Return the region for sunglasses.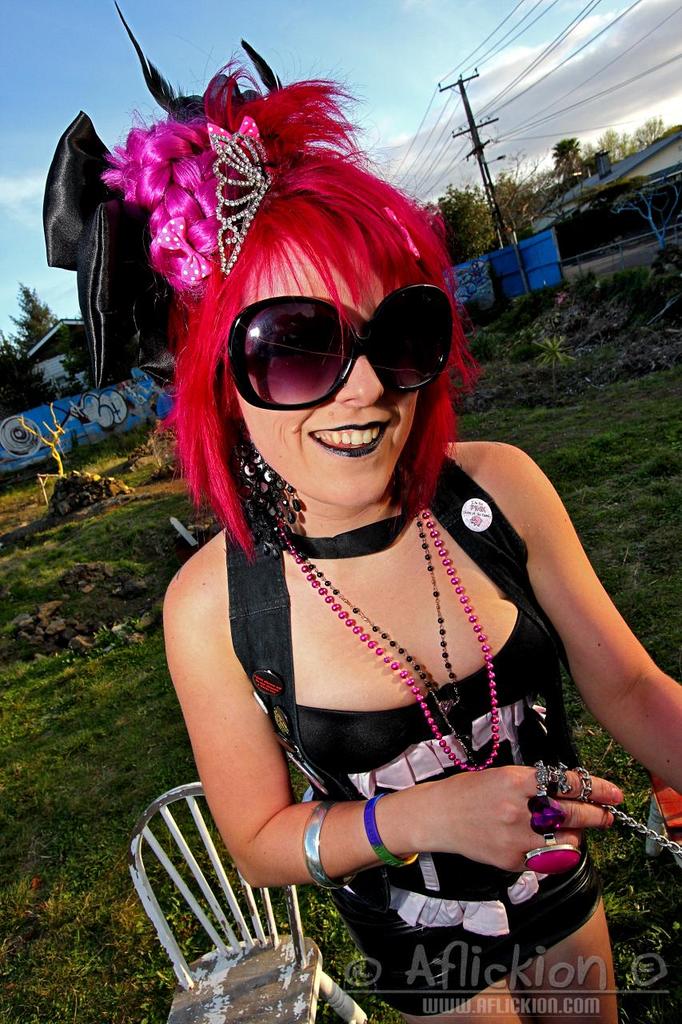
226/284/458/411.
